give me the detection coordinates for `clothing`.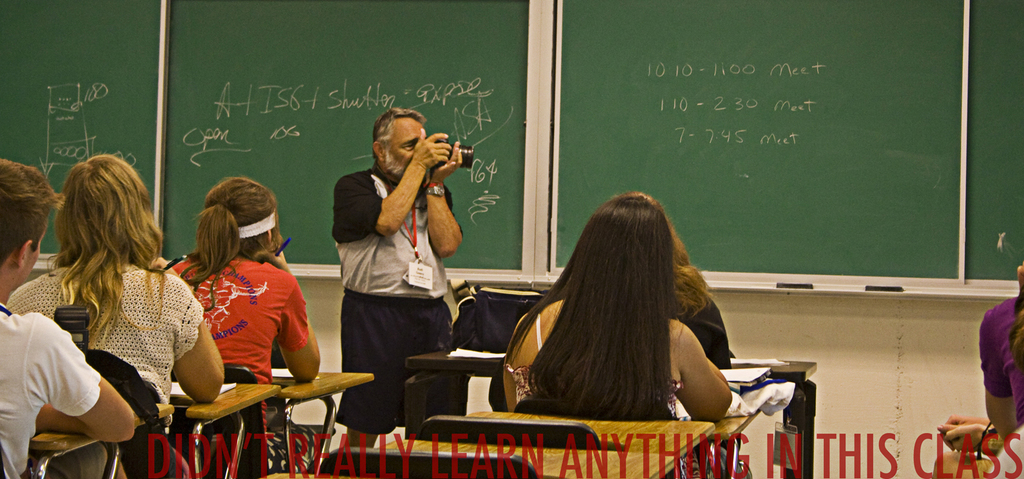
169 253 311 478.
